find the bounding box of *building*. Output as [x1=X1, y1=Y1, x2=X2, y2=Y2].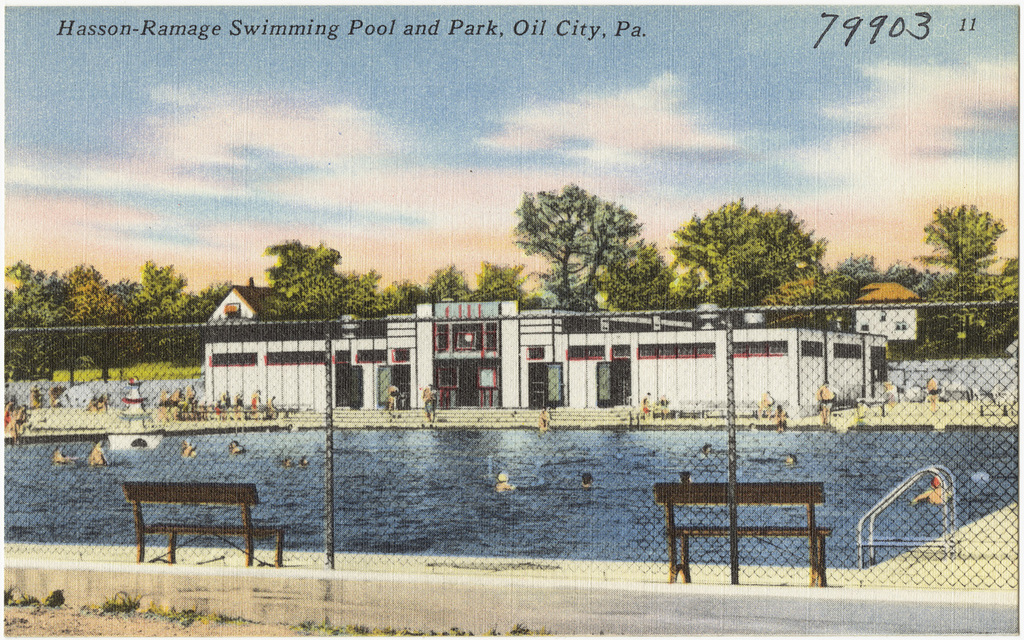
[x1=851, y1=271, x2=914, y2=345].
